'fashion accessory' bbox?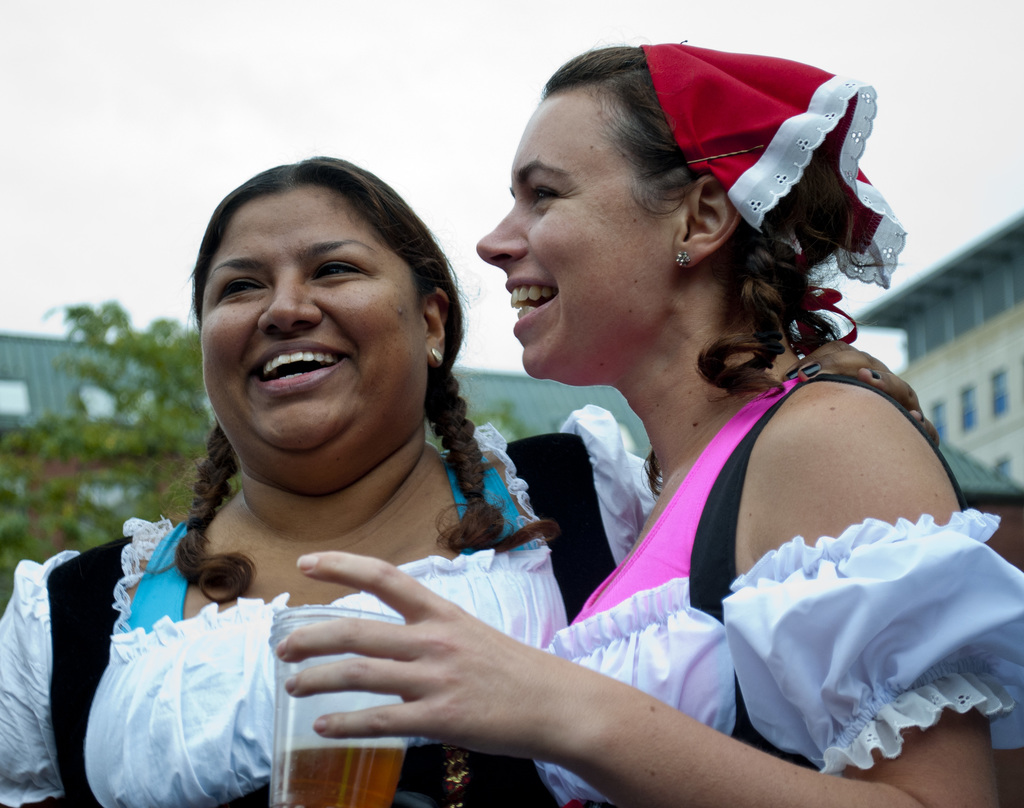
(638,40,906,346)
